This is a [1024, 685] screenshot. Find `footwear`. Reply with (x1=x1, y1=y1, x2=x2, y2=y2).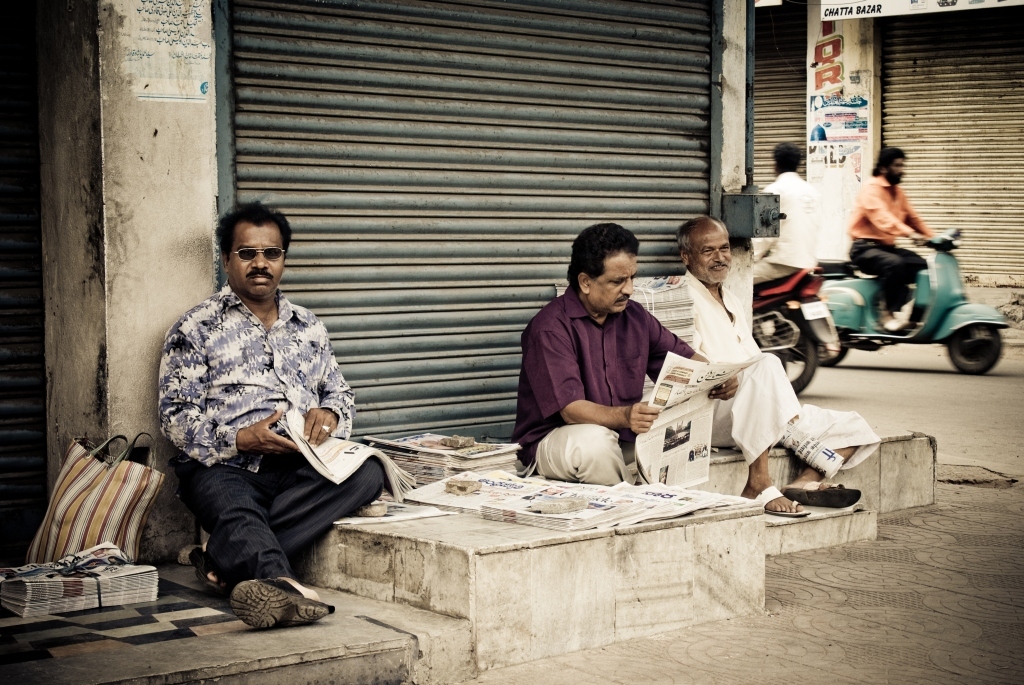
(x1=188, y1=544, x2=229, y2=592).
